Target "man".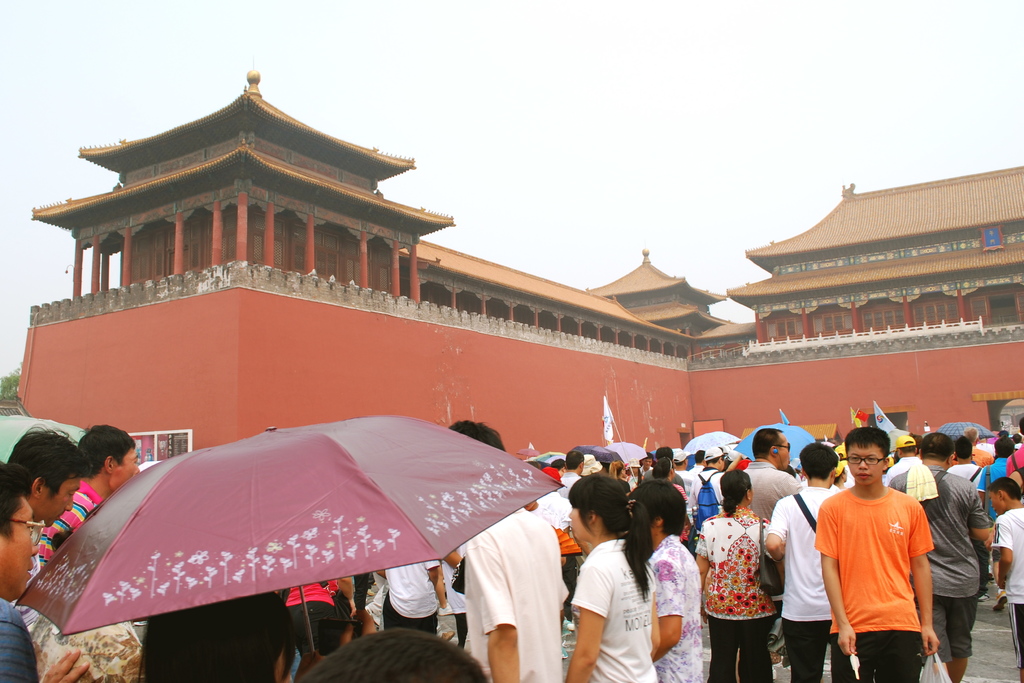
Target region: detection(813, 428, 939, 682).
